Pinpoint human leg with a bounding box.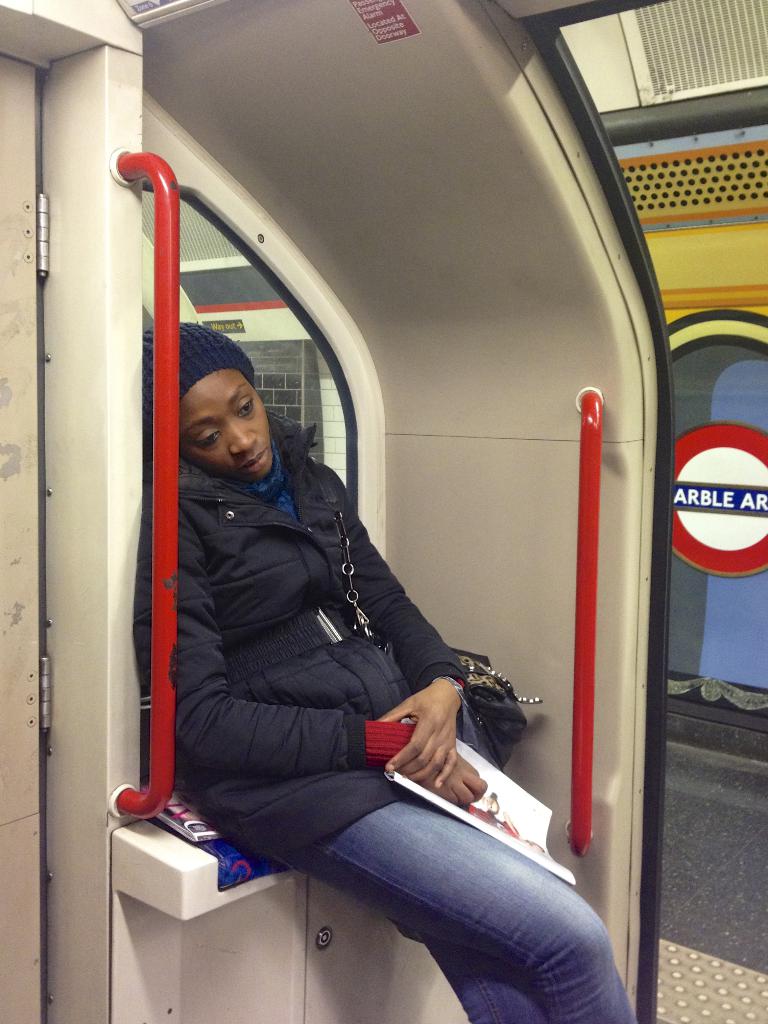
x1=186, y1=764, x2=637, y2=1023.
